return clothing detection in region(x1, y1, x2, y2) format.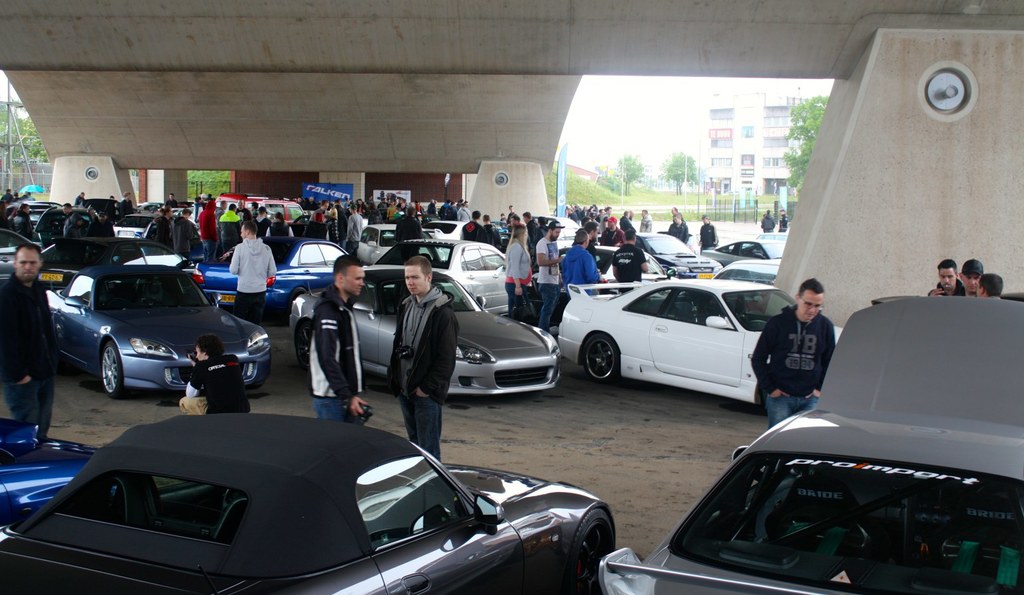
region(395, 204, 426, 237).
